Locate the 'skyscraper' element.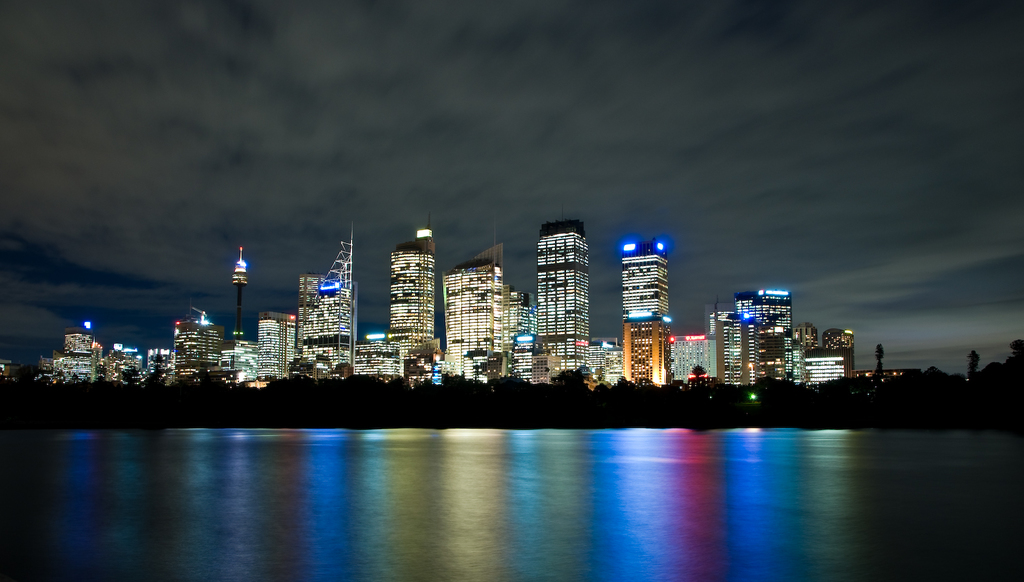
Element bbox: 506:281:532:381.
